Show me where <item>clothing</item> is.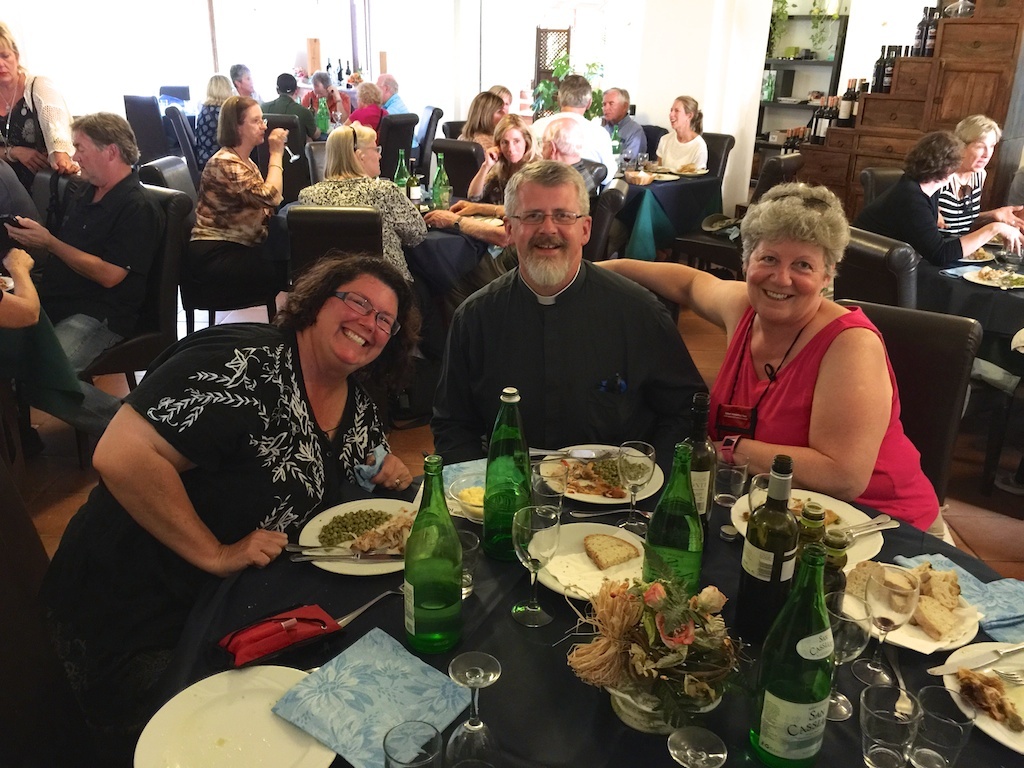
<item>clothing</item> is at region(191, 141, 287, 284).
